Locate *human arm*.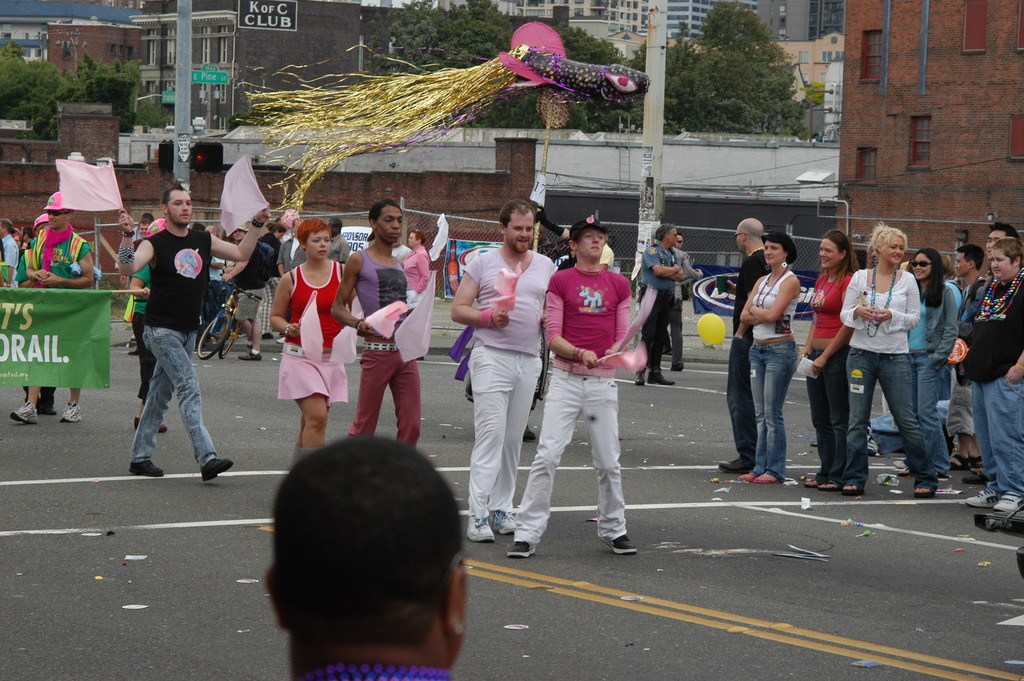
Bounding box: (x1=929, y1=283, x2=961, y2=364).
